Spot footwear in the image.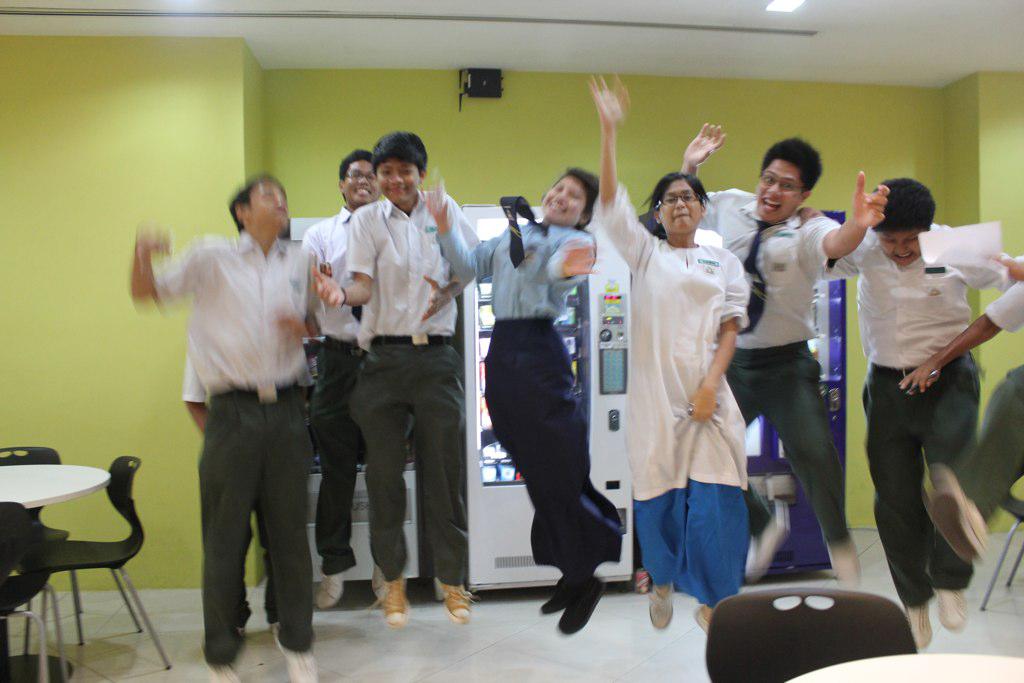
footwear found at locate(373, 566, 392, 605).
